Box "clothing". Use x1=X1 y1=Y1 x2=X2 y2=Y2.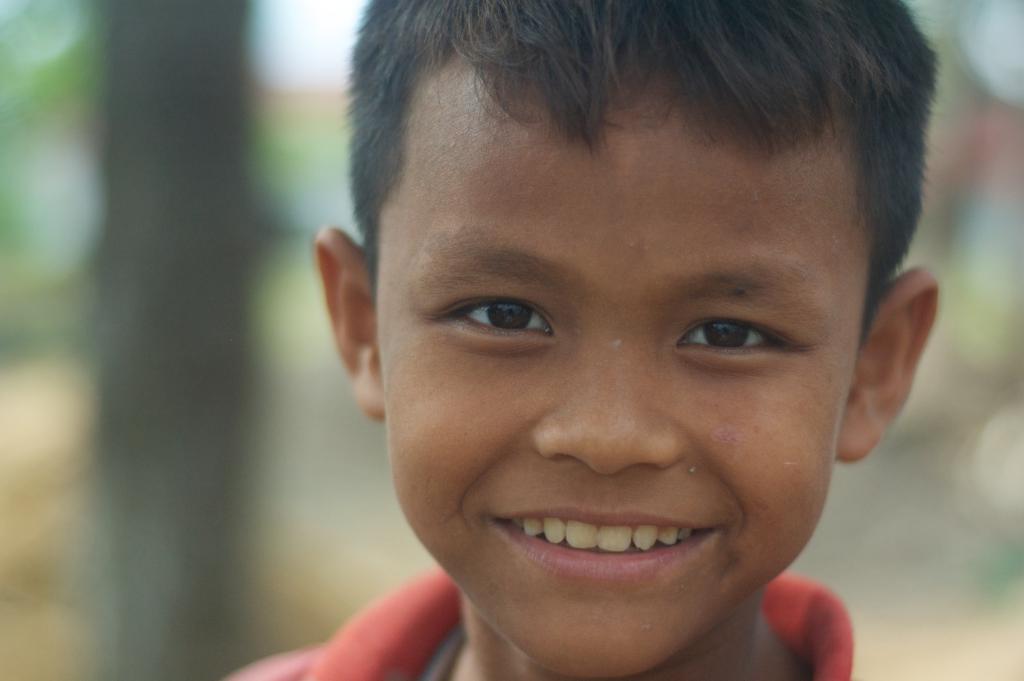
x1=224 y1=564 x2=852 y2=680.
